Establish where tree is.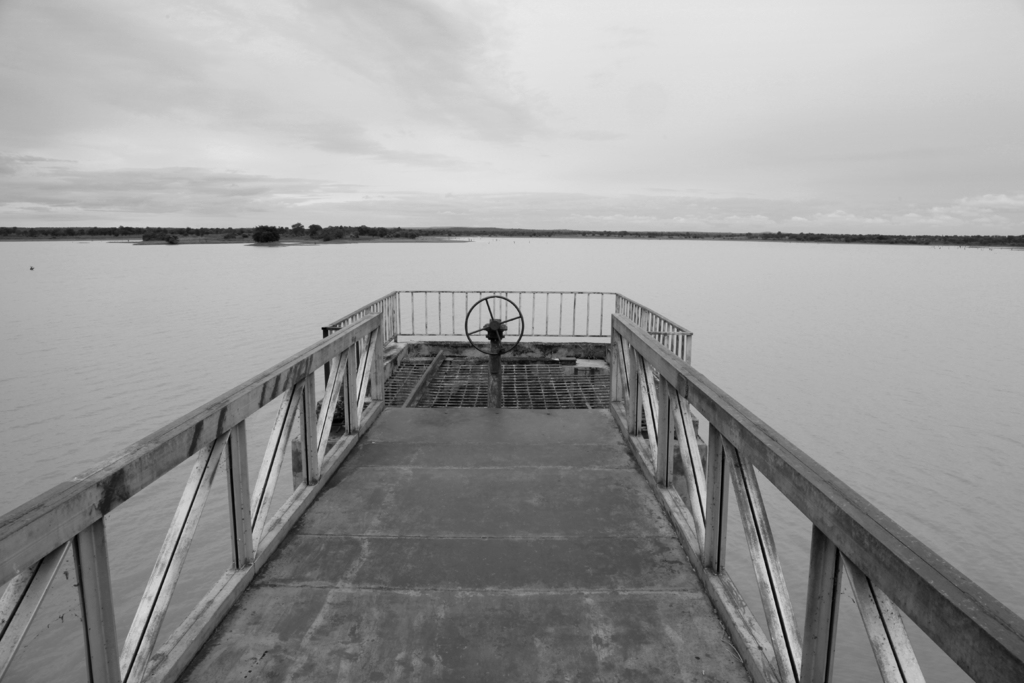
Established at (291, 222, 305, 232).
